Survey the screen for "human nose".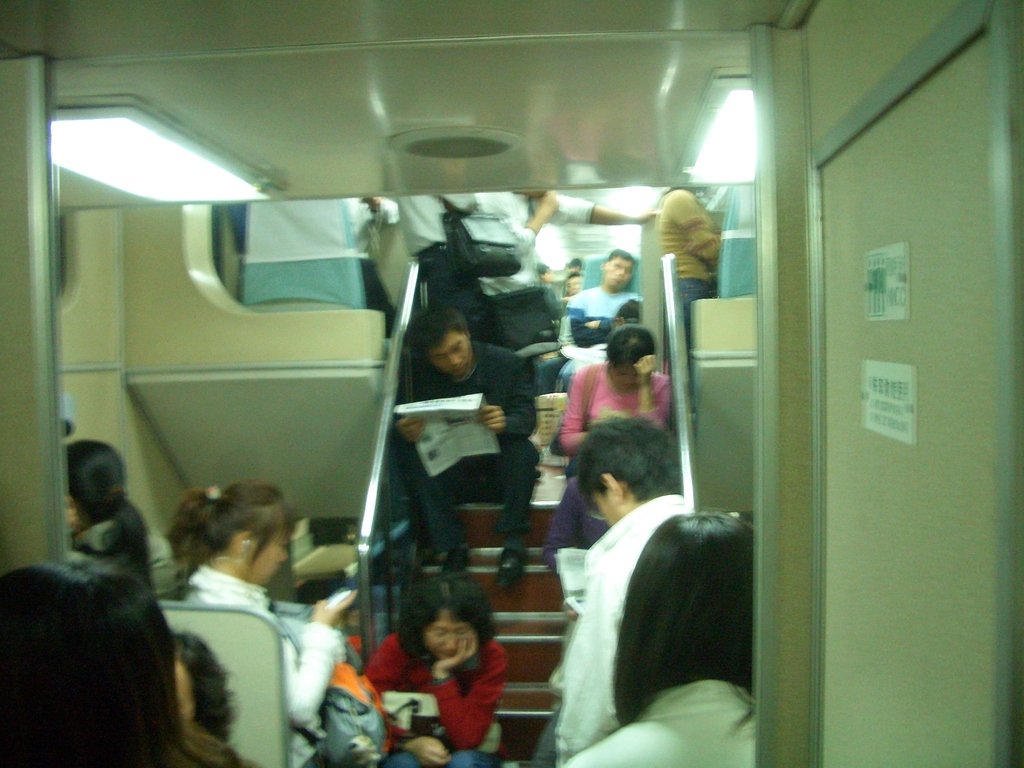
Survey found: select_region(452, 358, 460, 367).
